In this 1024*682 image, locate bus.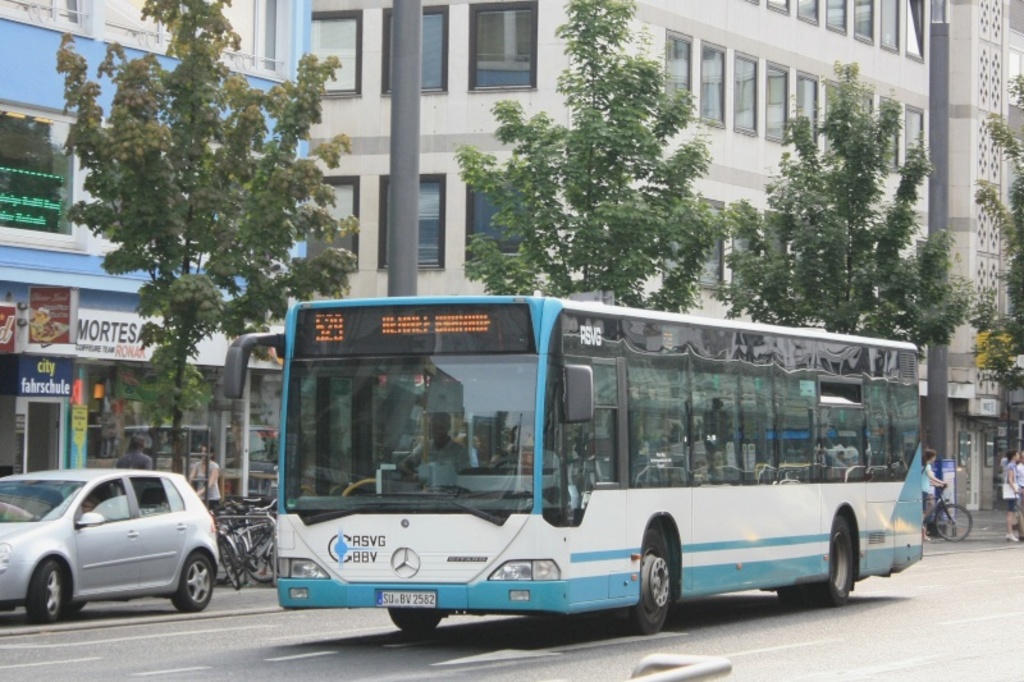
Bounding box: (228,290,924,642).
